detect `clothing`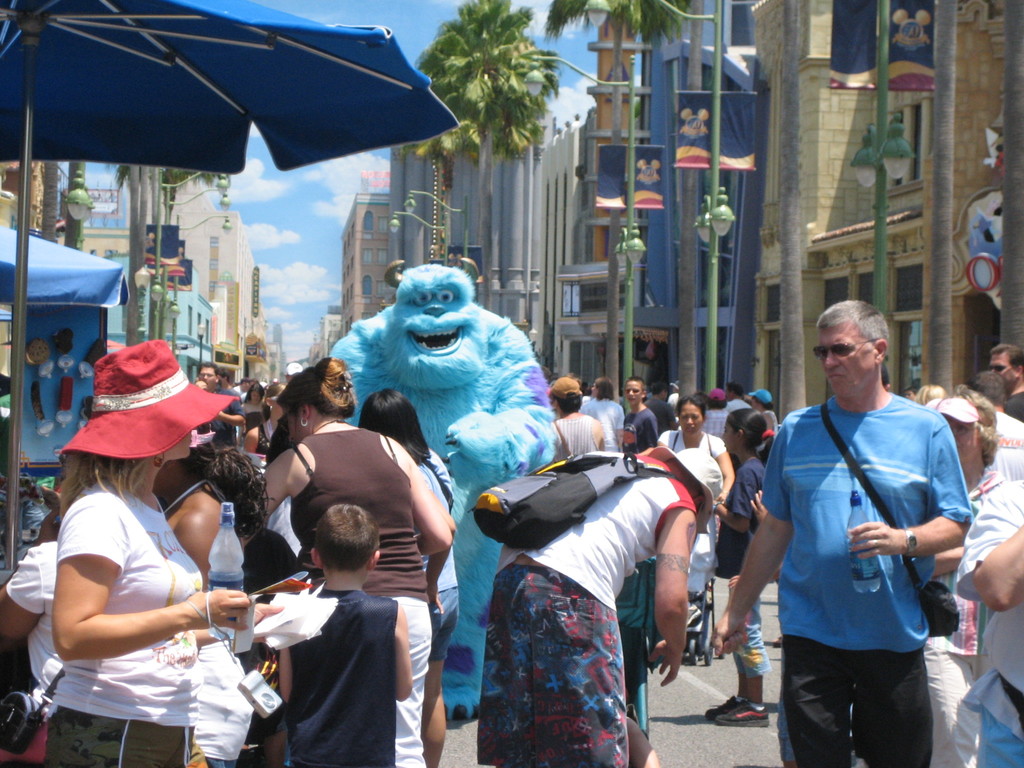
bbox=(662, 426, 723, 502)
